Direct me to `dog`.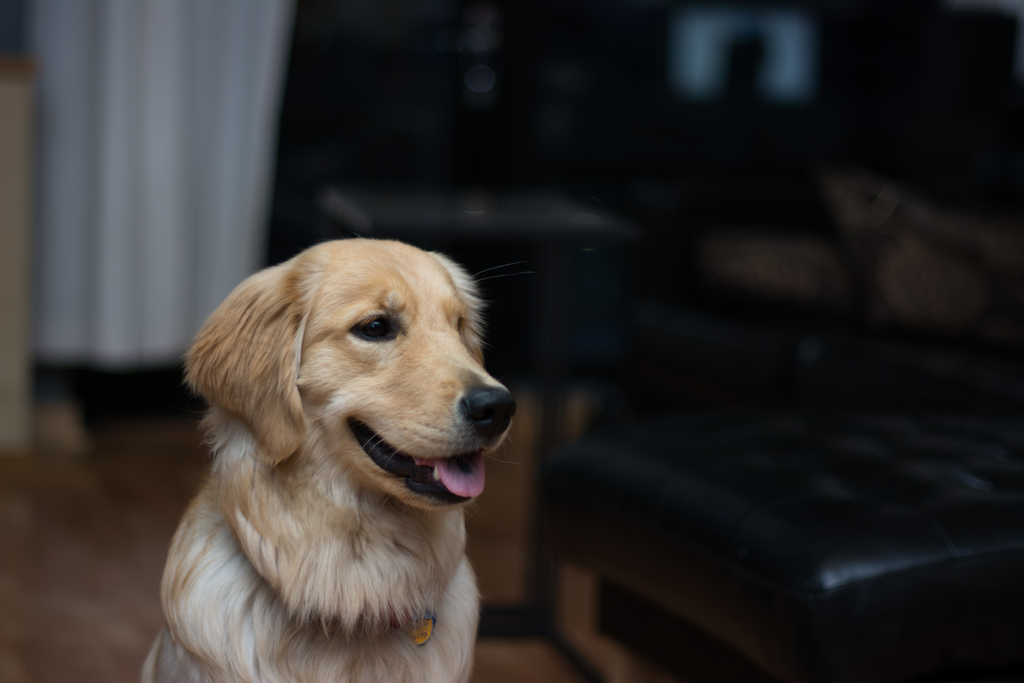
Direction: (x1=132, y1=236, x2=532, y2=682).
